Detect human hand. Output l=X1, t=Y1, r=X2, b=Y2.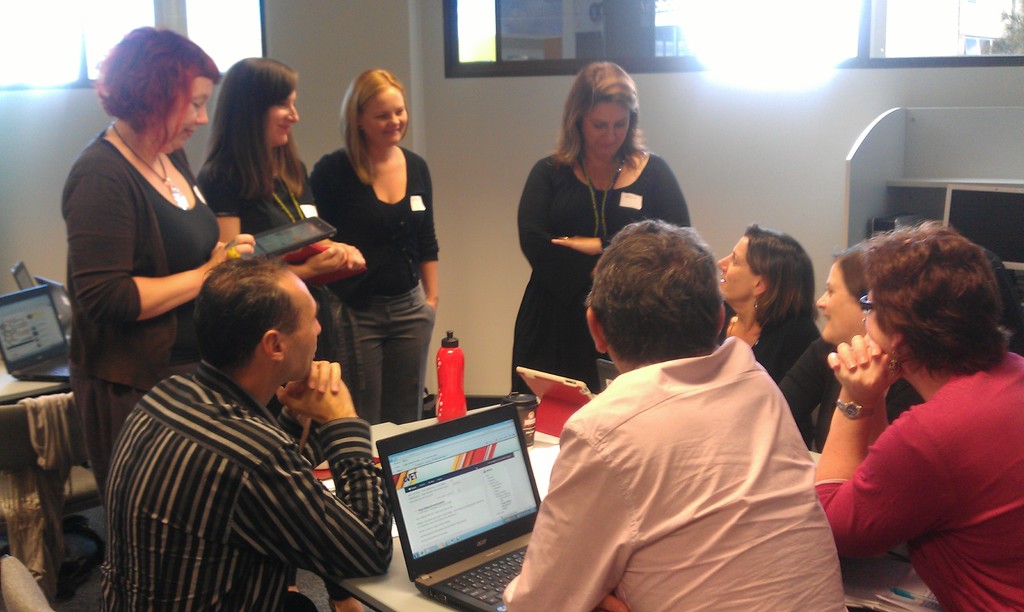
l=273, t=386, r=358, b=426.
